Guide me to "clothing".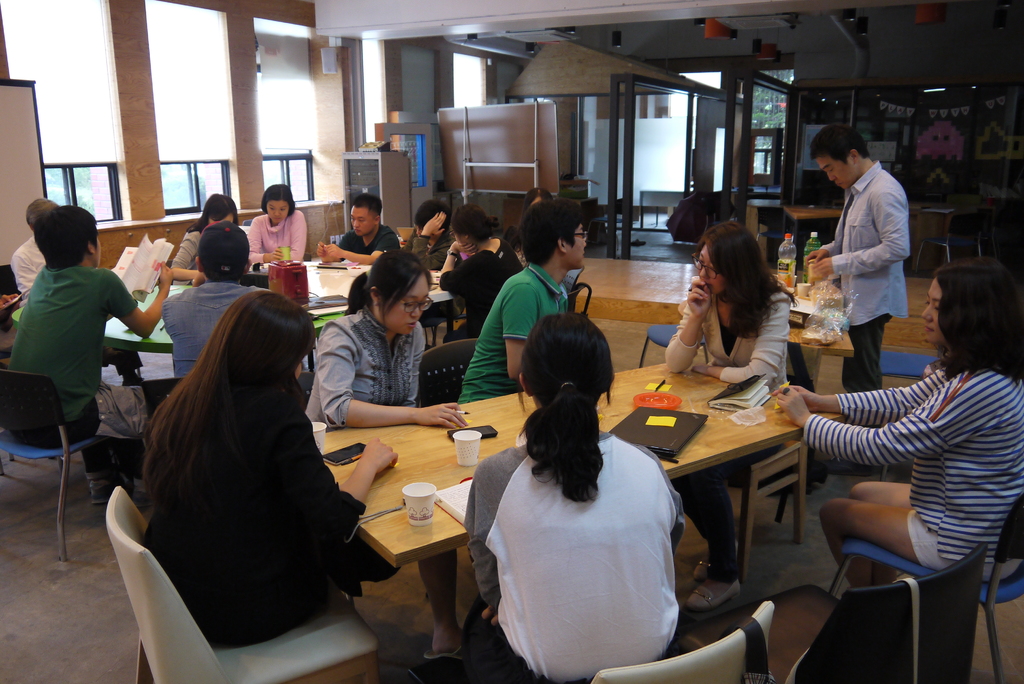
Guidance: {"x1": 828, "y1": 168, "x2": 911, "y2": 391}.
